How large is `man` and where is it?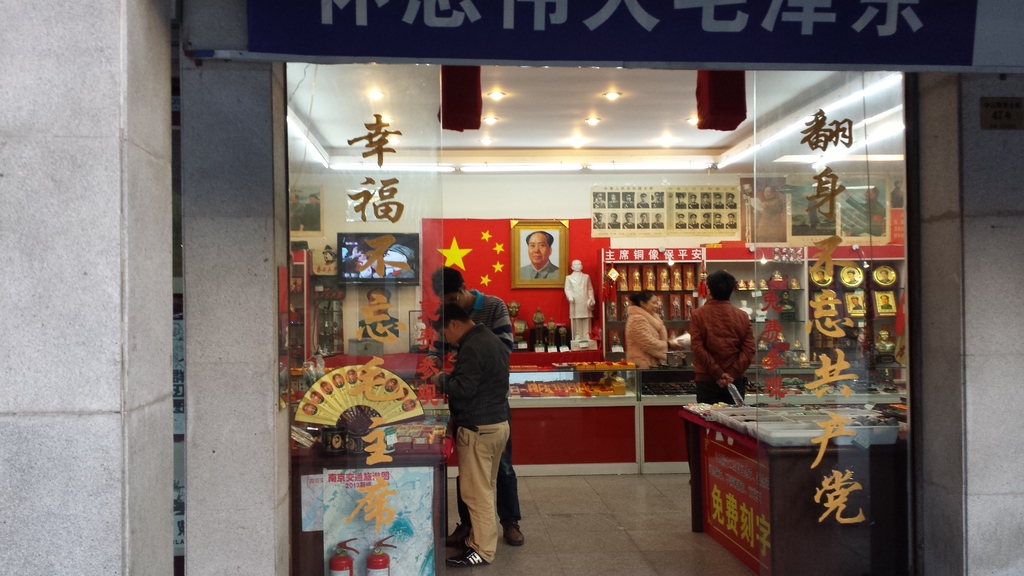
Bounding box: [754, 187, 787, 244].
